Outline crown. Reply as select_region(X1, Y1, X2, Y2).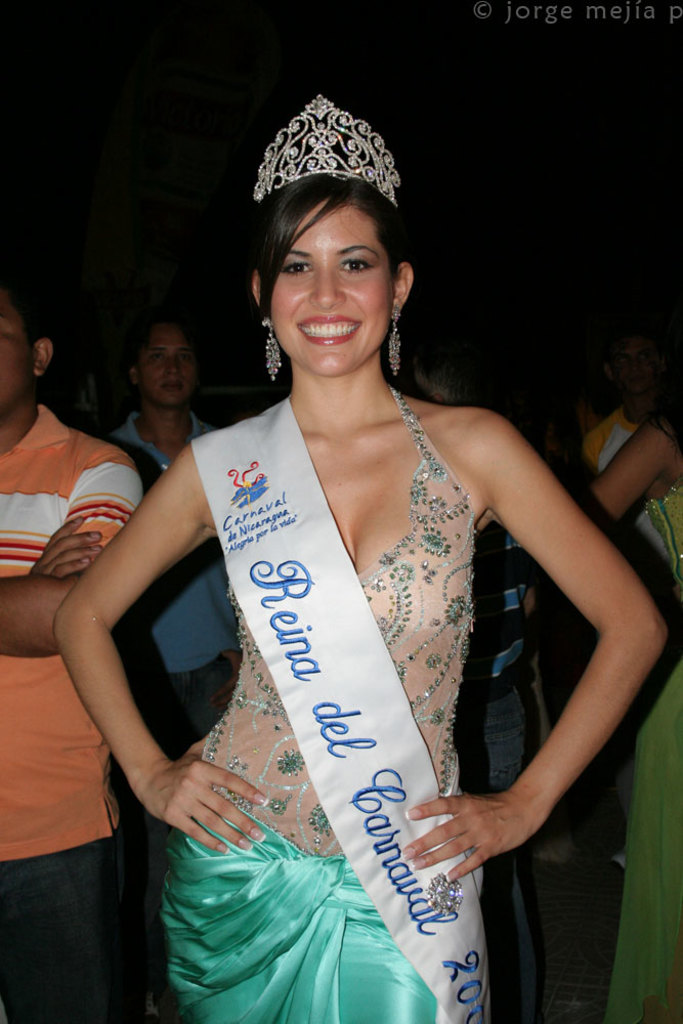
select_region(248, 89, 403, 205).
